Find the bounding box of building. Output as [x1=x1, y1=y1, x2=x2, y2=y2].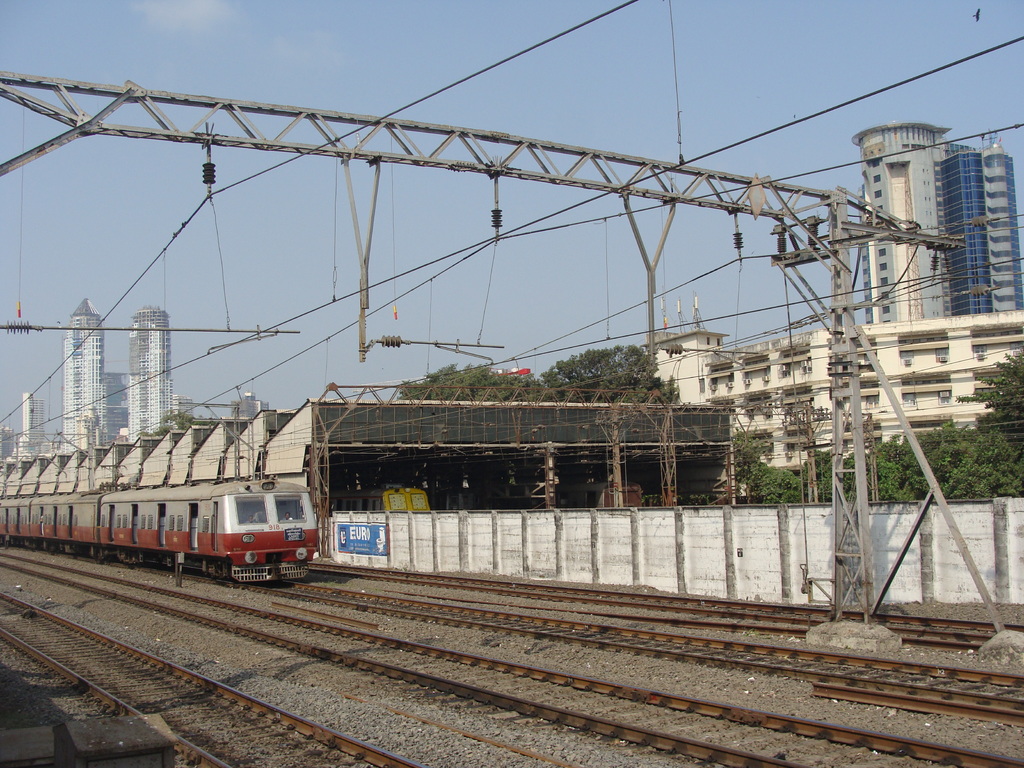
[x1=642, y1=309, x2=1023, y2=505].
